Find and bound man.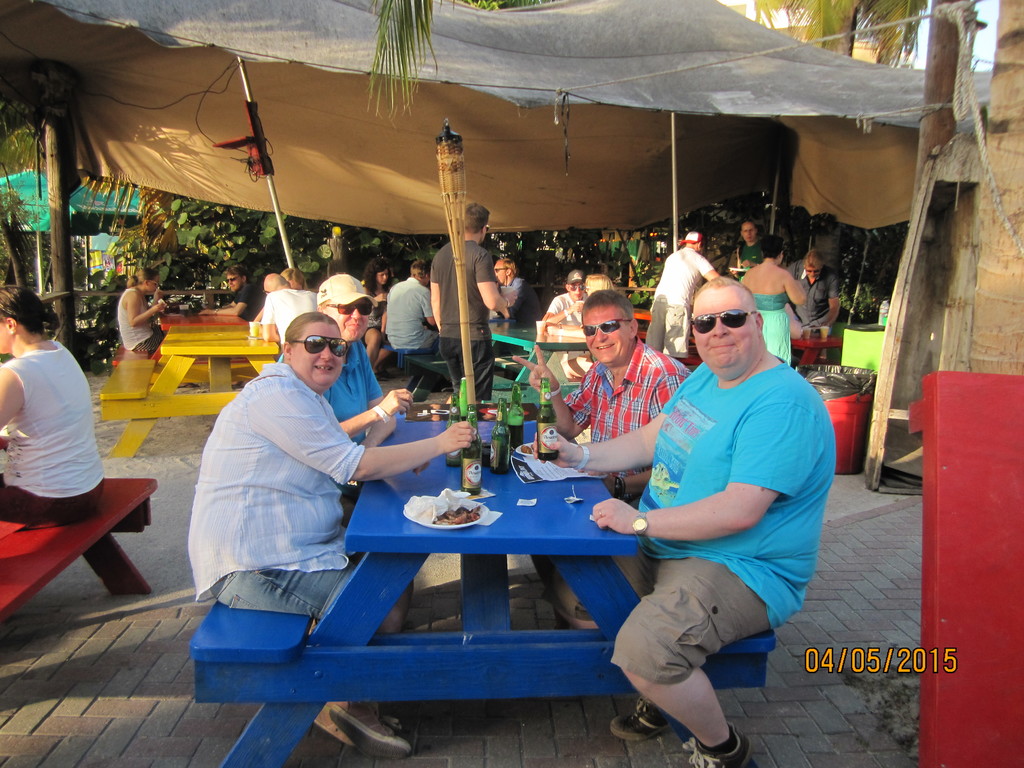
Bound: [382, 258, 429, 374].
